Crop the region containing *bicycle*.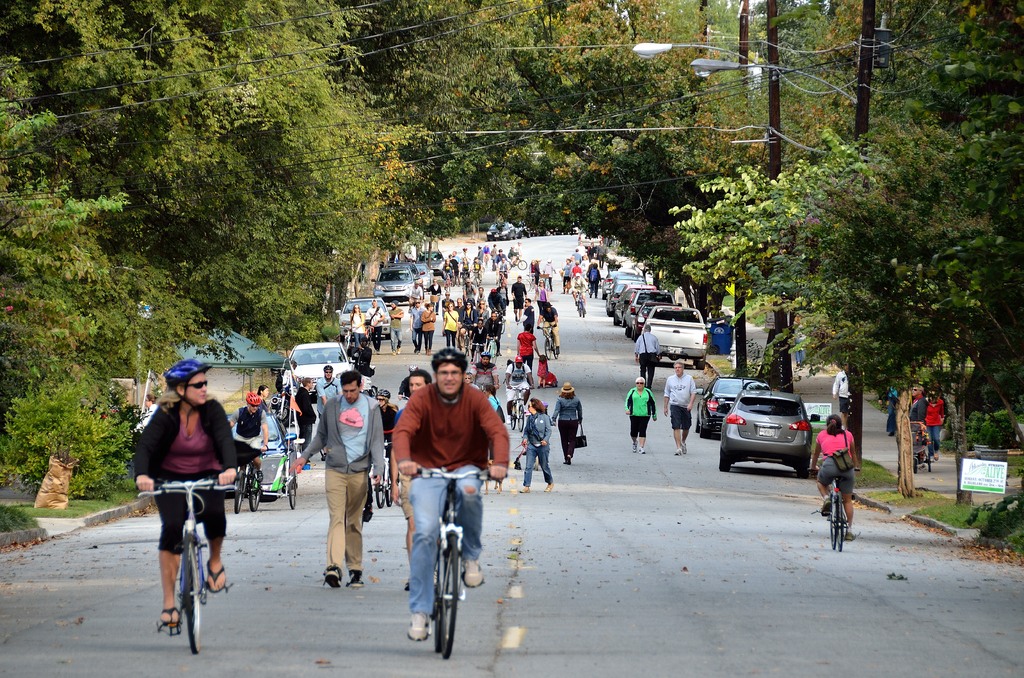
Crop region: x1=495, y1=307, x2=506, y2=330.
